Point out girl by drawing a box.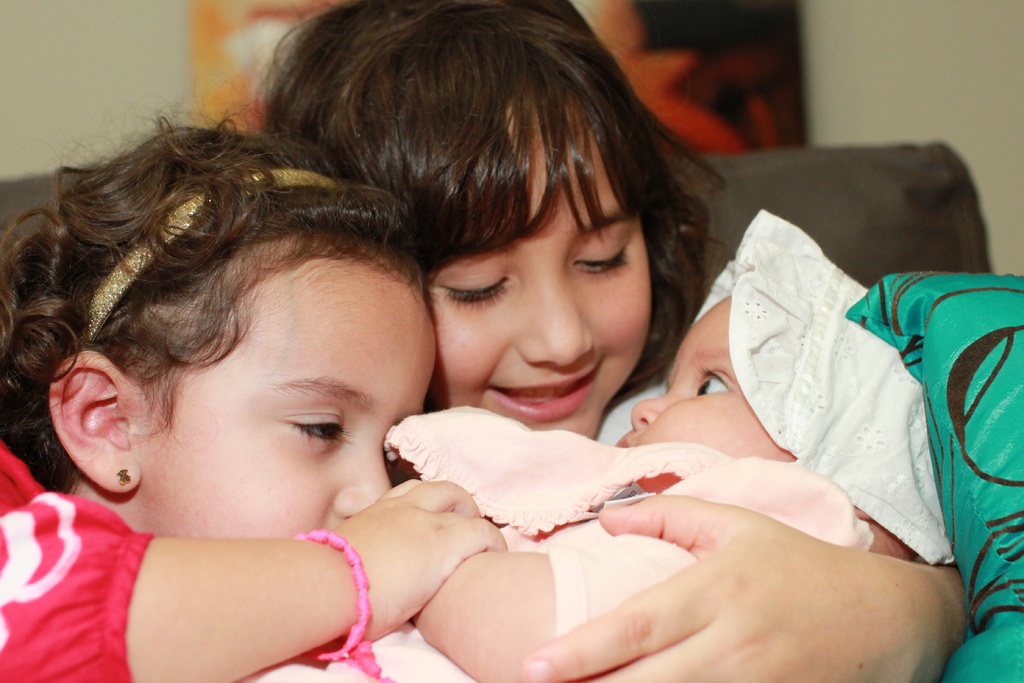
bbox=(0, 88, 506, 682).
